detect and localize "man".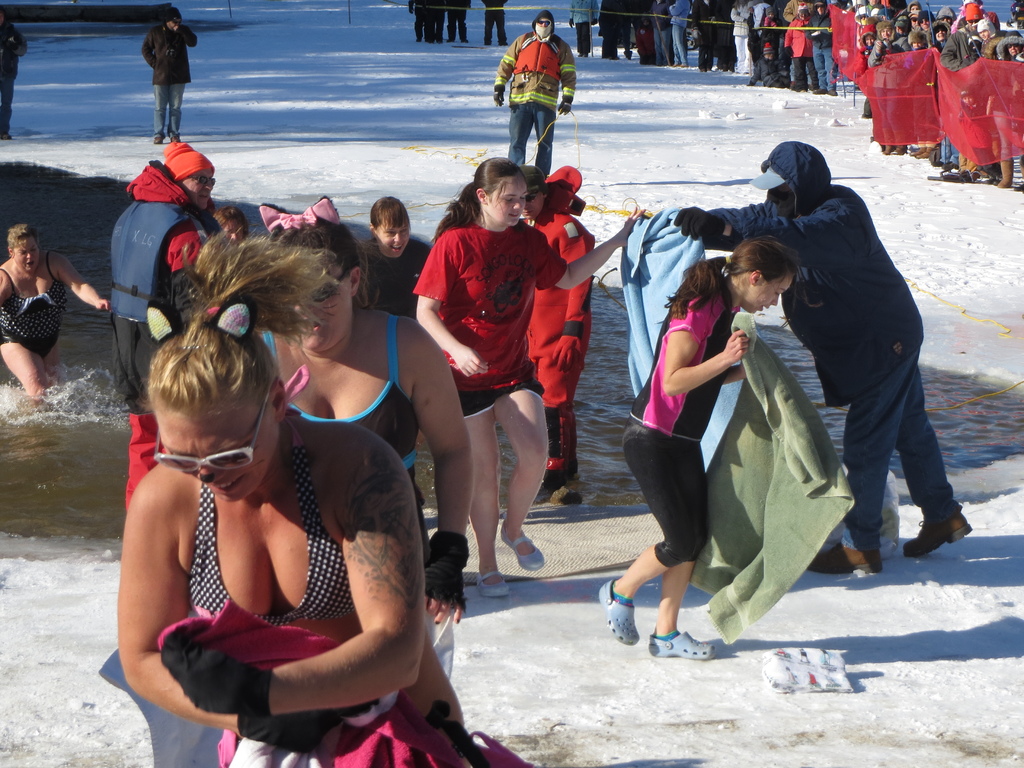
Localized at x1=940, y1=4, x2=986, y2=177.
